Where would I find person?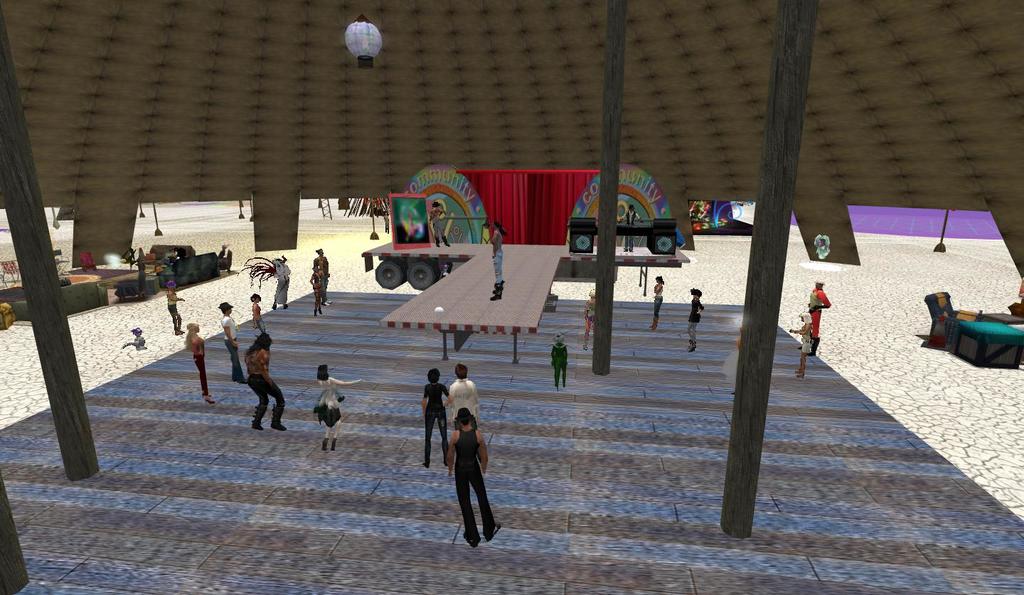
At (545,328,571,397).
